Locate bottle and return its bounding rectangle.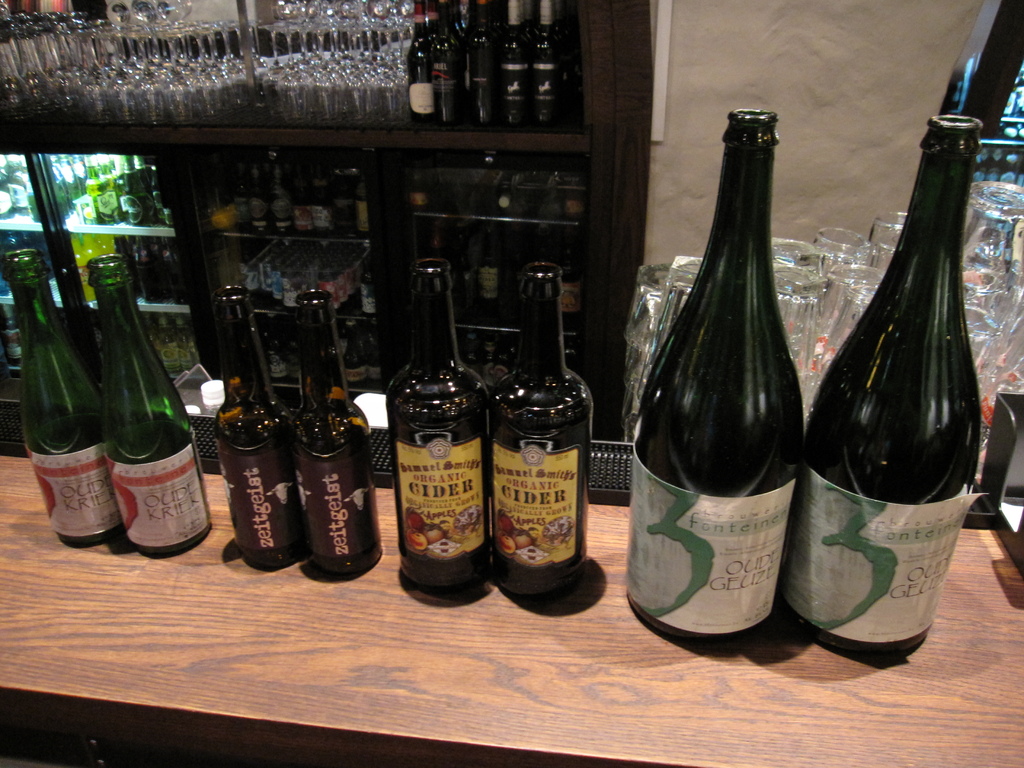
Rect(376, 262, 509, 618).
